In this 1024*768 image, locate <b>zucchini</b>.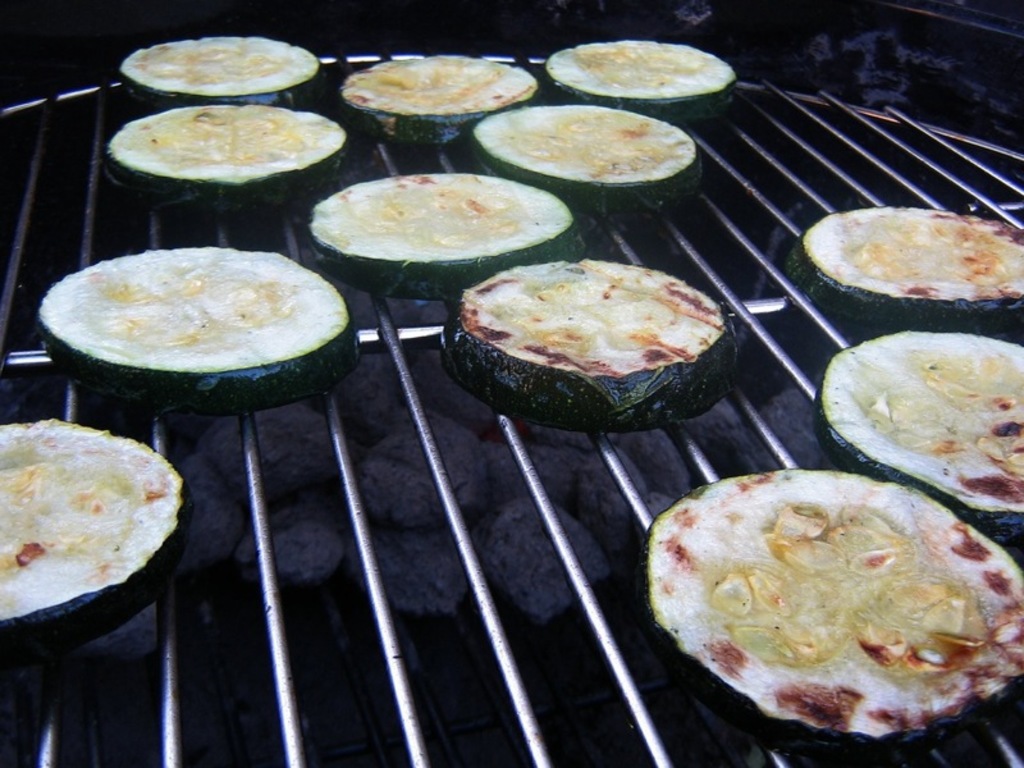
Bounding box: pyautogui.locateOnScreen(29, 244, 364, 411).
